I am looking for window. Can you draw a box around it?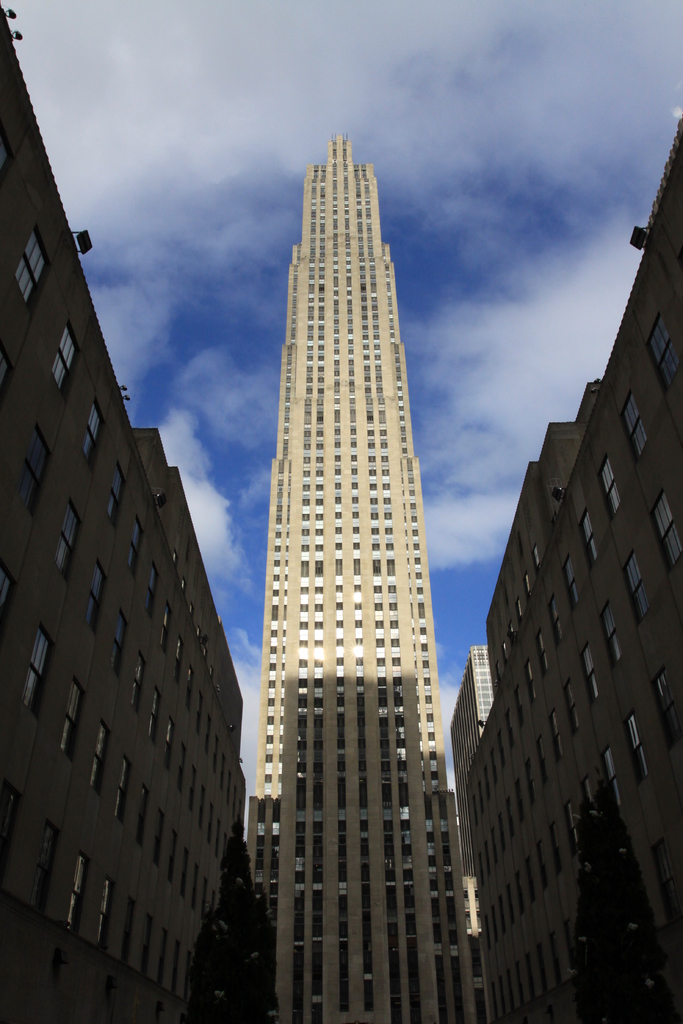
Sure, the bounding box is box(122, 515, 142, 575).
